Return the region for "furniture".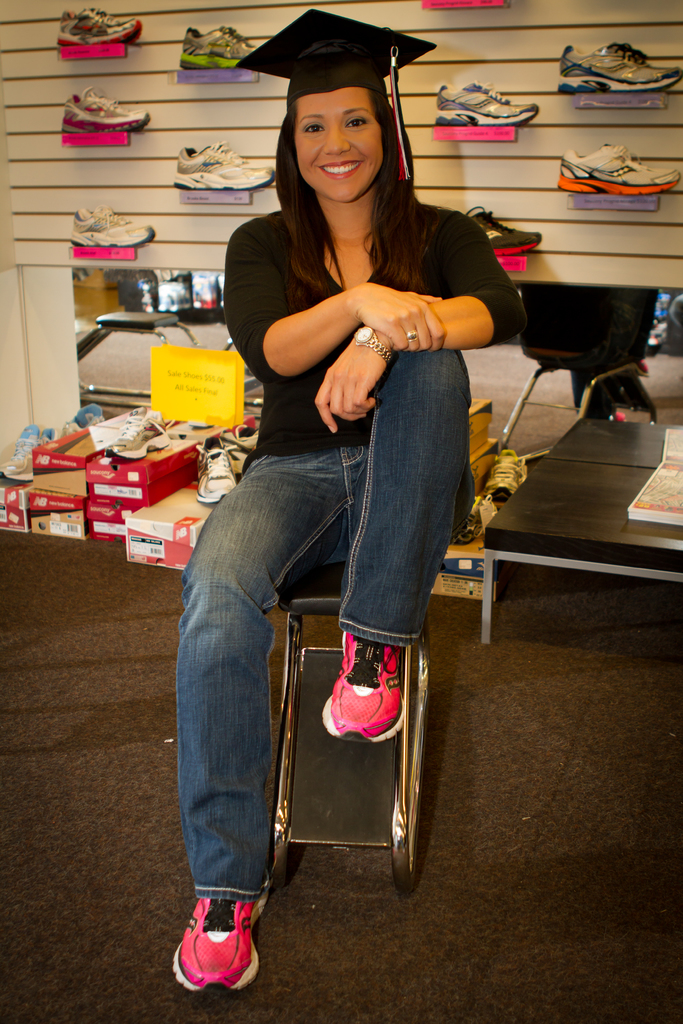
box(498, 283, 660, 460).
